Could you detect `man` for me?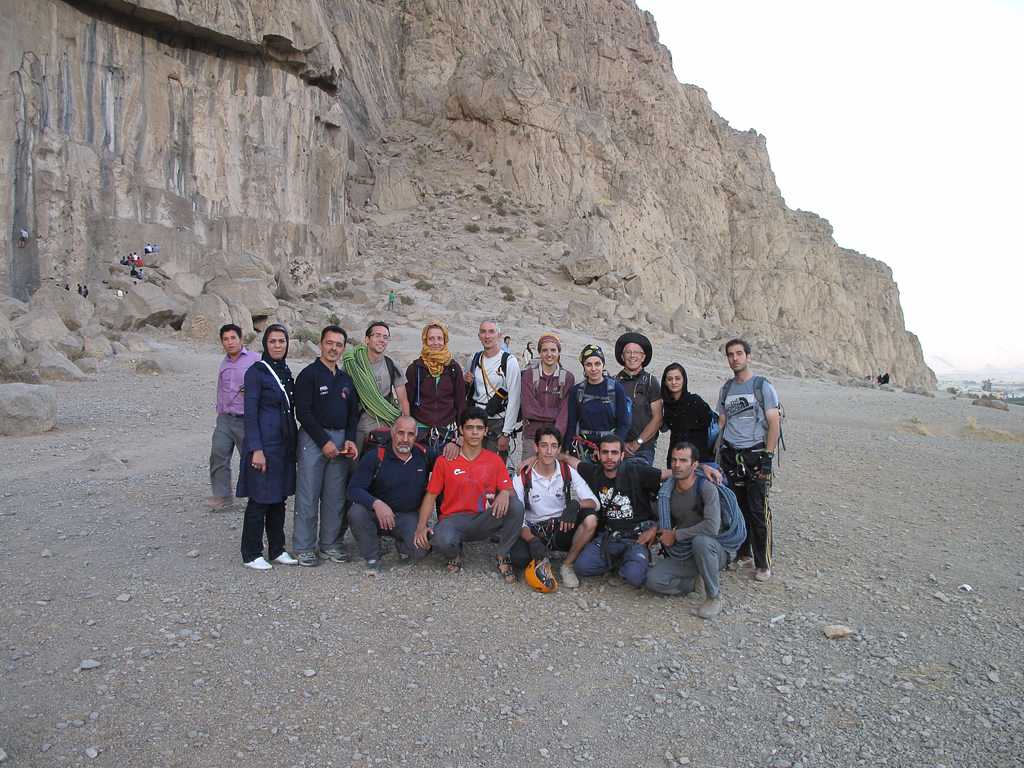
Detection result: 552, 431, 724, 602.
